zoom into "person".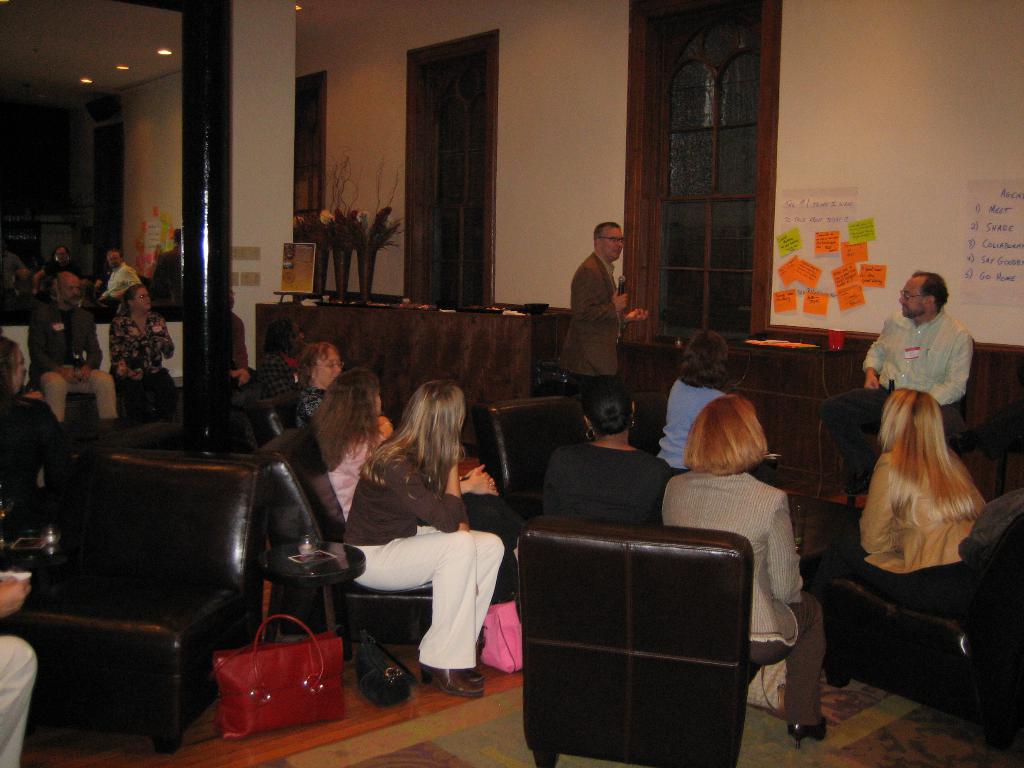
Zoom target: <bbox>659, 328, 745, 474</bbox>.
